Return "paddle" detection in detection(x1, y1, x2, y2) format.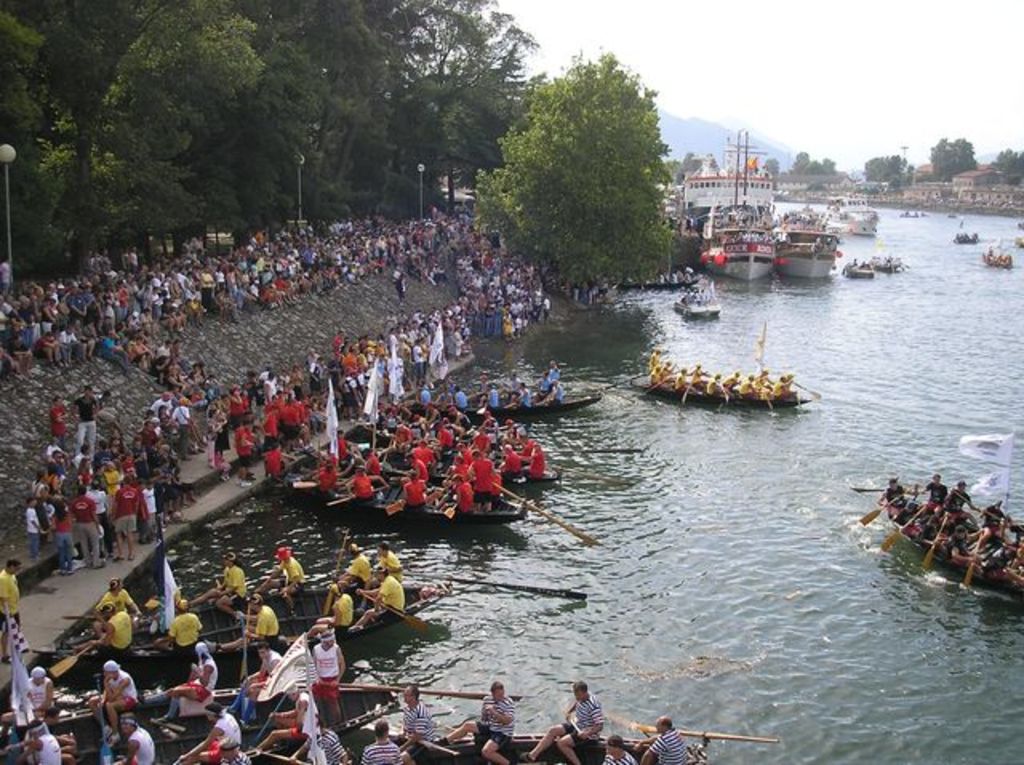
detection(762, 392, 771, 415).
